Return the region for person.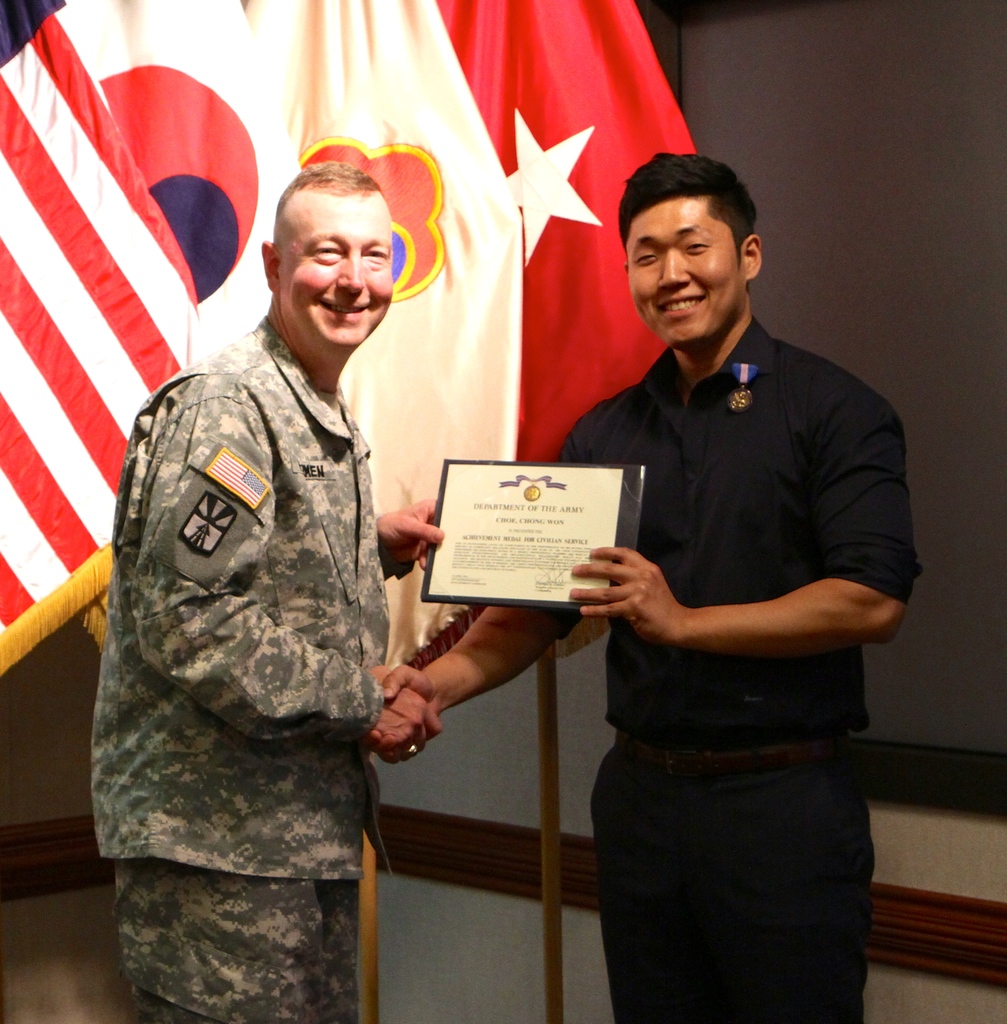
104 125 467 1023.
